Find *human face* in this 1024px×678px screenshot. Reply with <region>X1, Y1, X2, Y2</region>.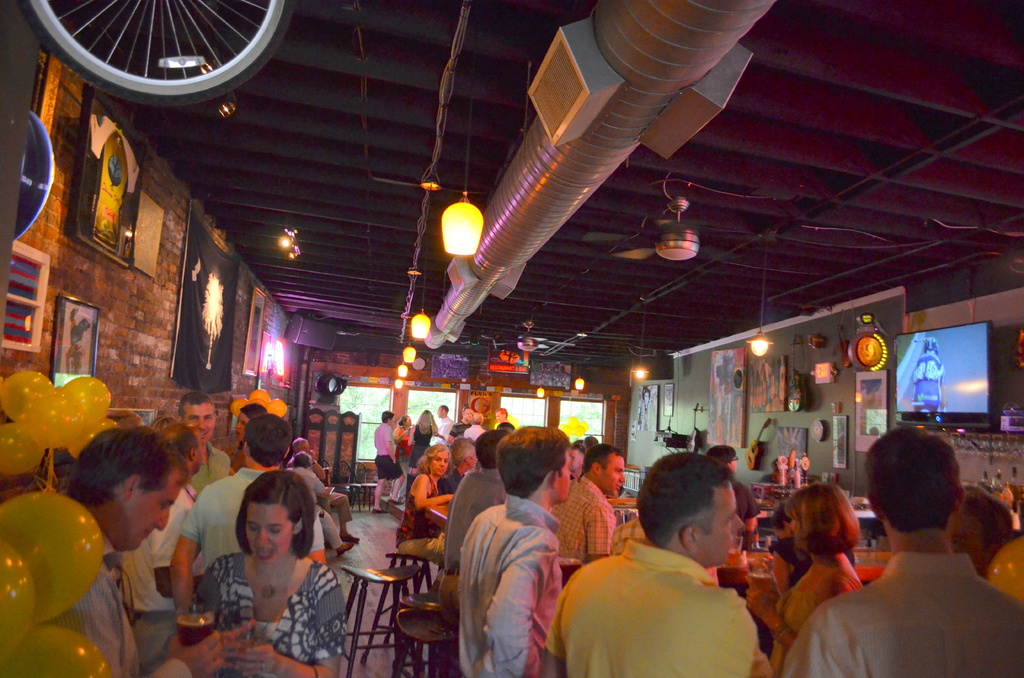
<region>698, 487, 751, 565</region>.
